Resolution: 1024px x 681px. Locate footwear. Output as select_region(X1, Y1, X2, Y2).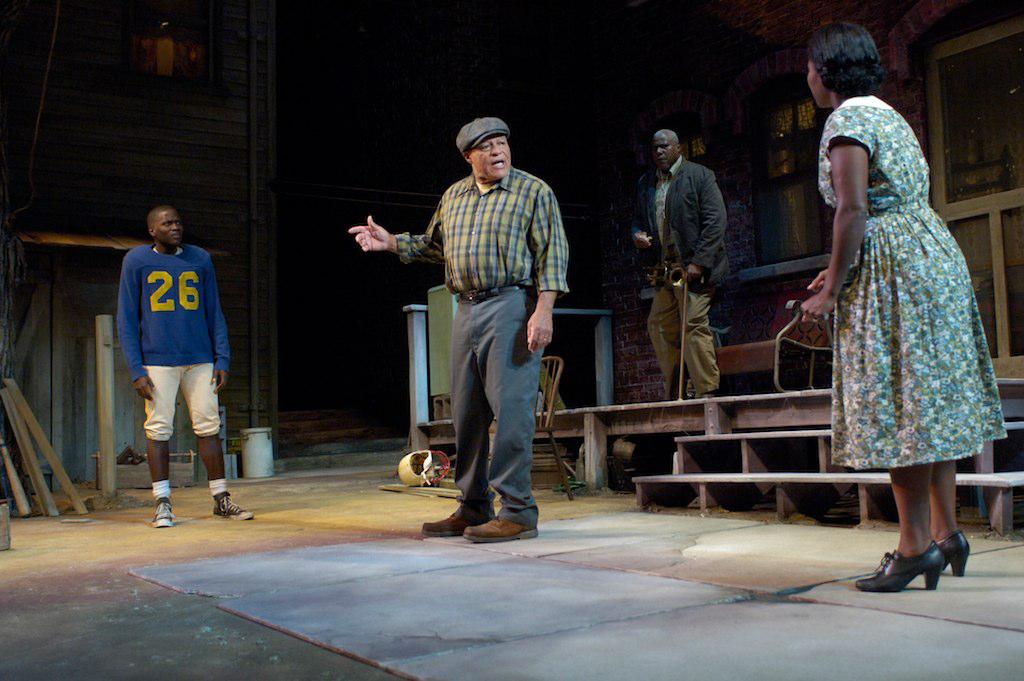
select_region(936, 525, 970, 582).
